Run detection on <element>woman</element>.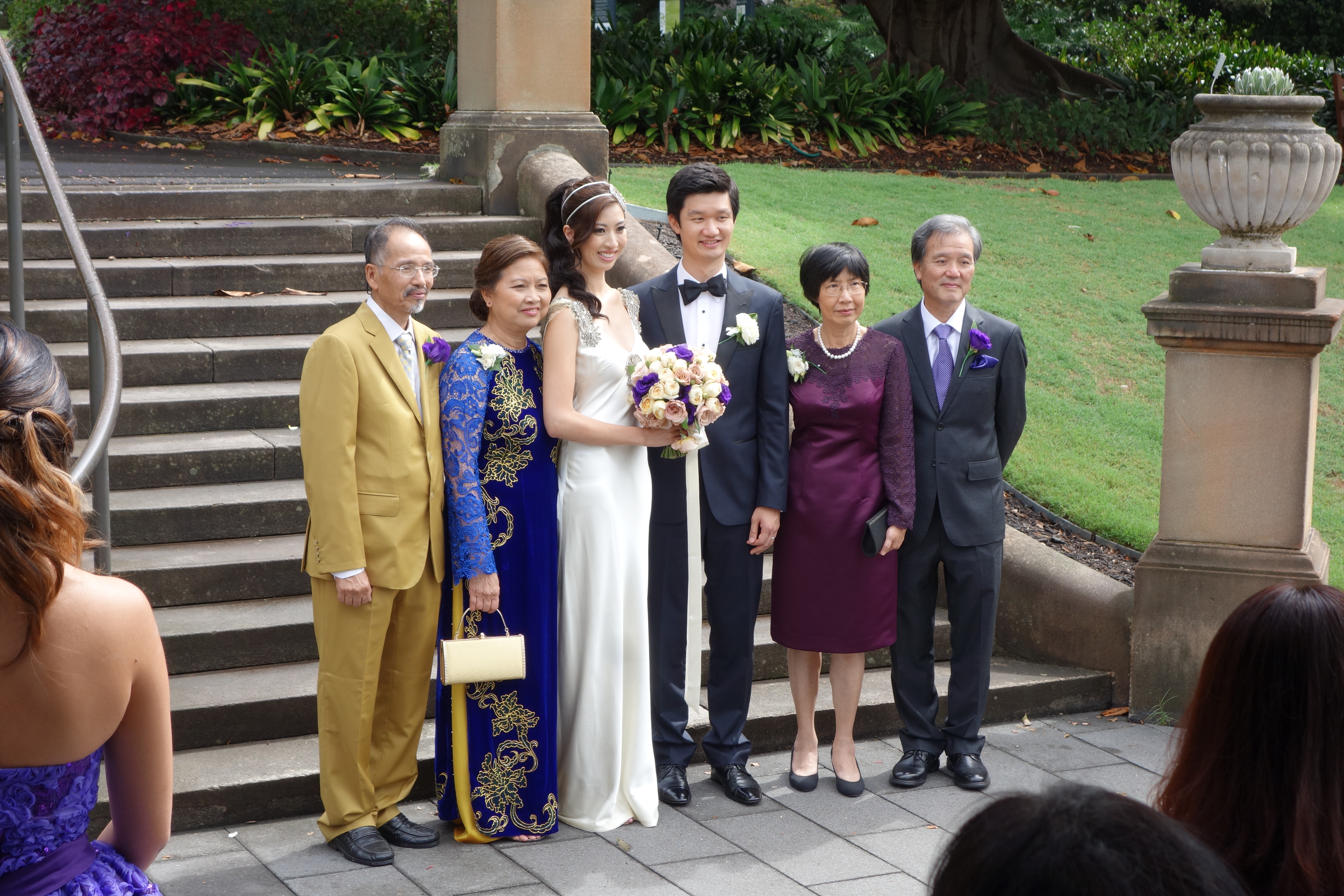
Result: [x1=193, y1=59, x2=226, y2=195].
